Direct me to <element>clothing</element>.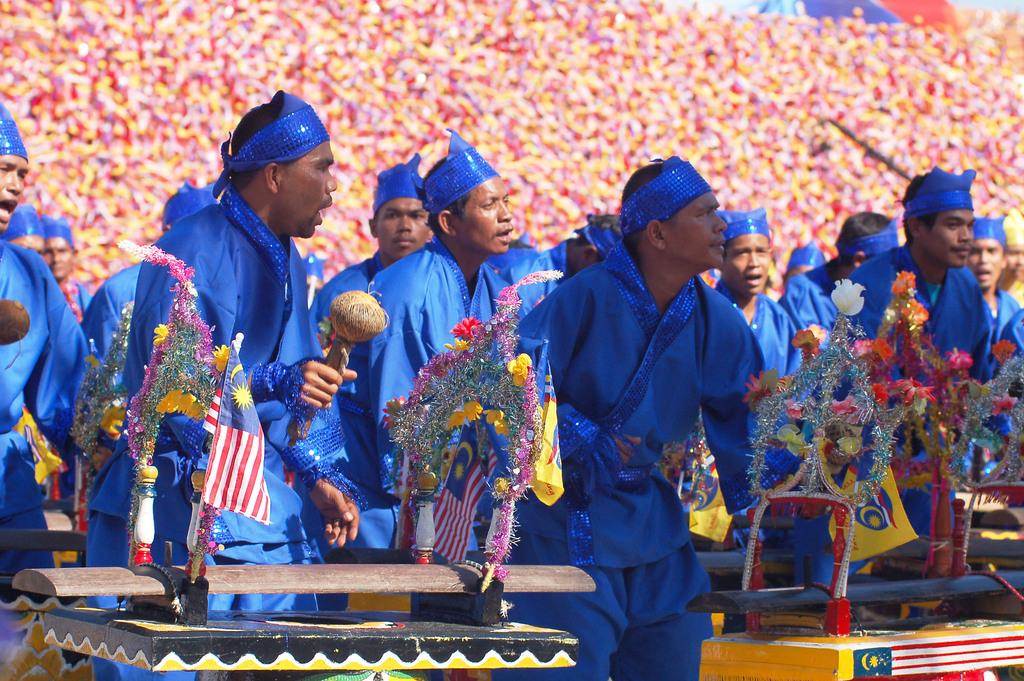
Direction: select_region(116, 193, 314, 615).
